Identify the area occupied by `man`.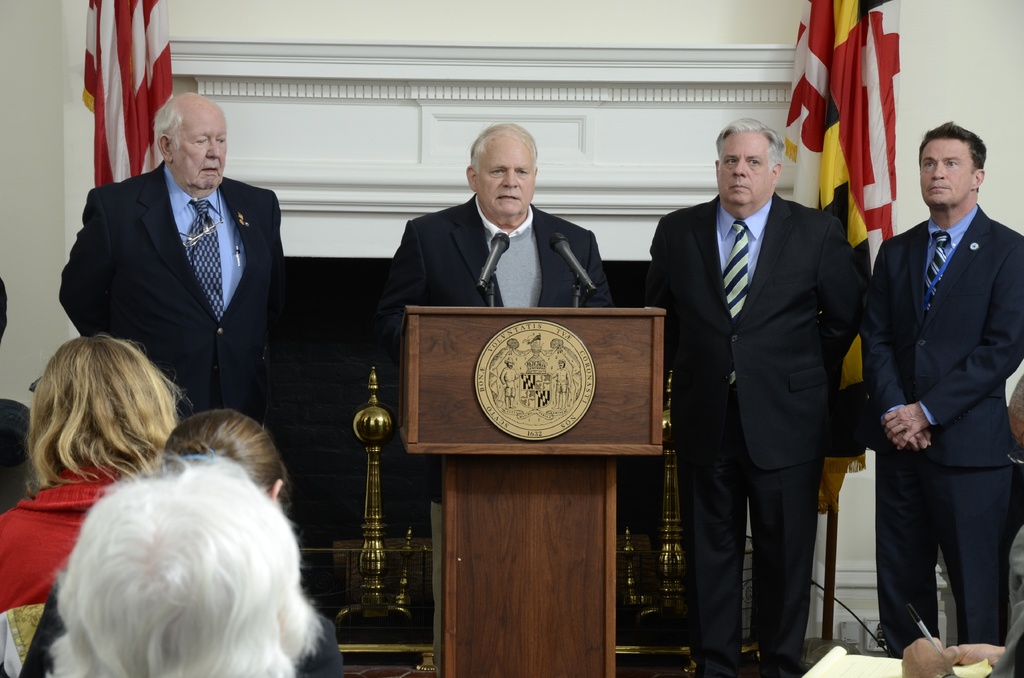
Area: rect(378, 125, 611, 677).
